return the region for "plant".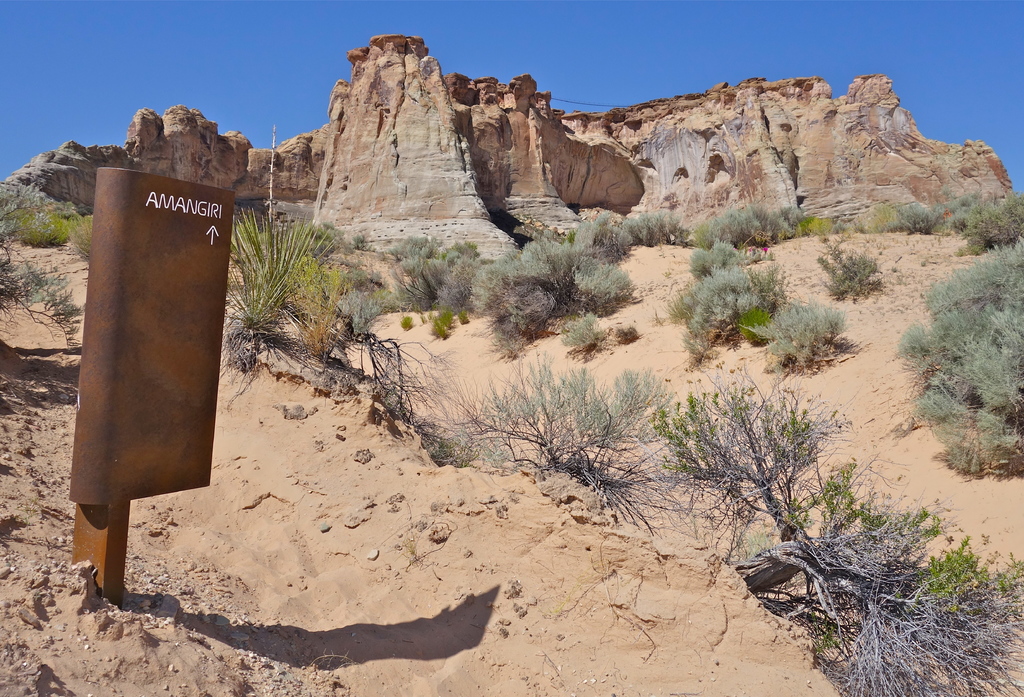
BBox(895, 241, 1023, 476).
